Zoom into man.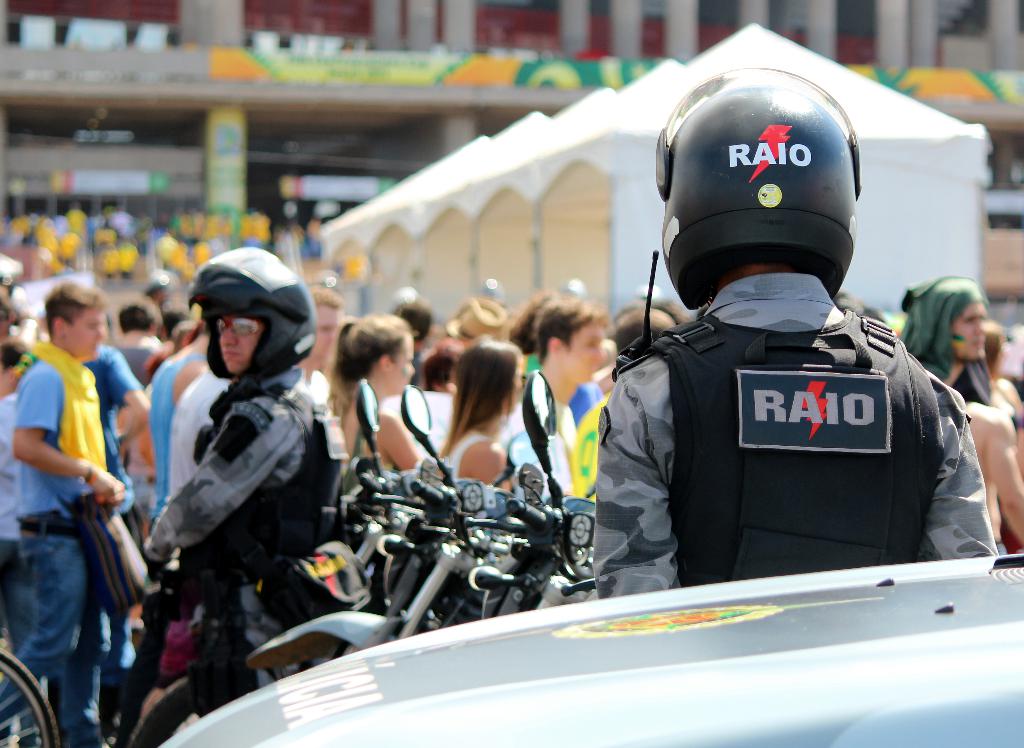
Zoom target: [595, 59, 996, 599].
